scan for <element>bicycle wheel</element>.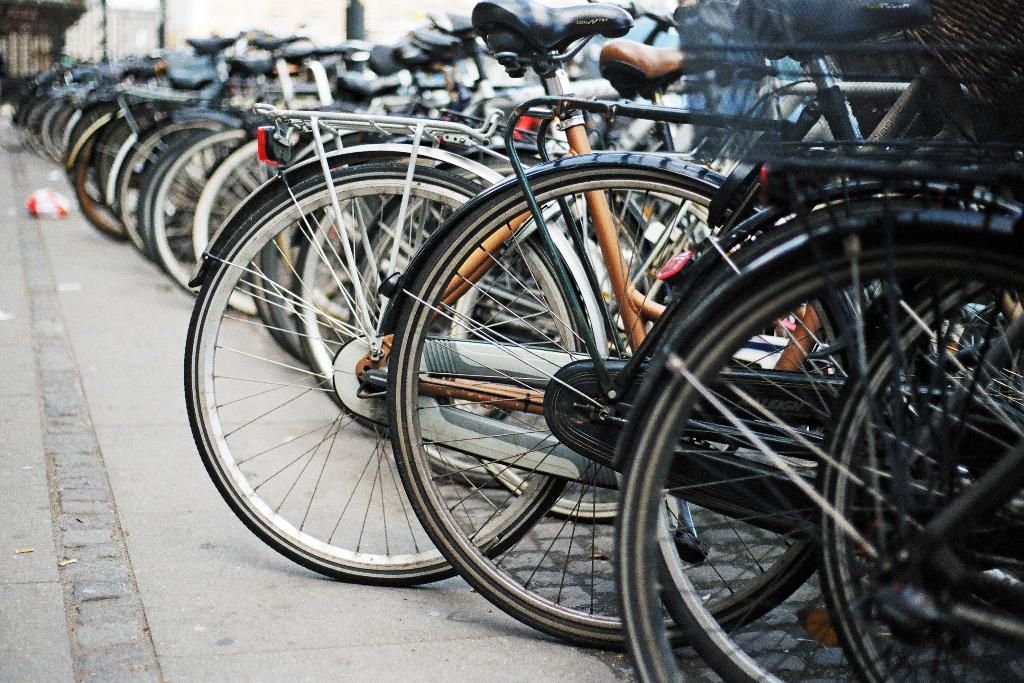
Scan result: 609,236,1023,682.
